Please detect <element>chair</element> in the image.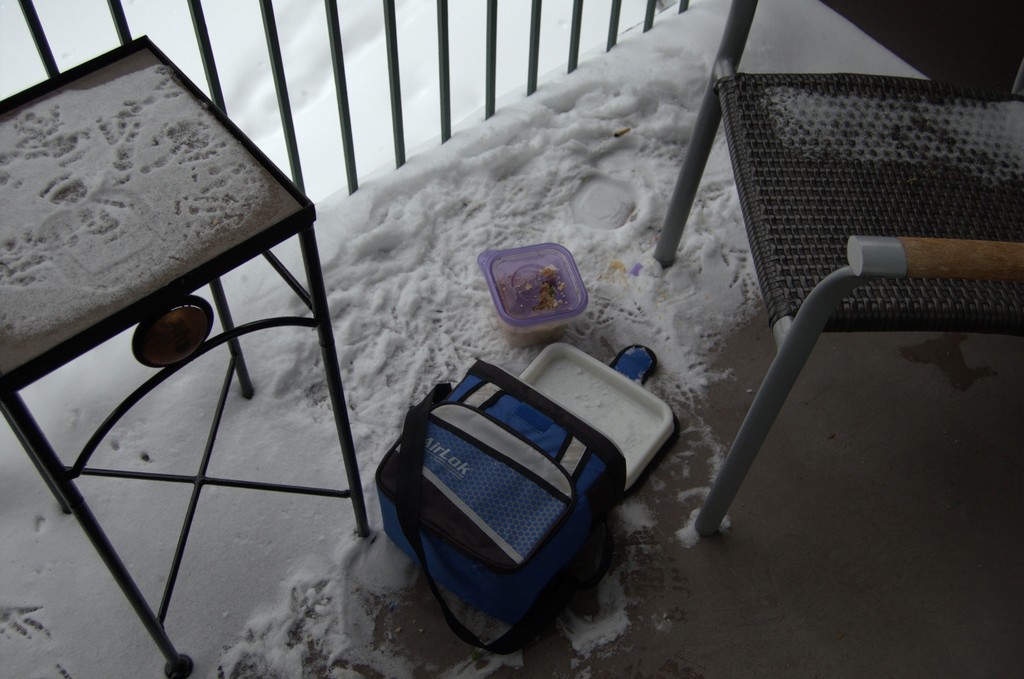
box=[656, 0, 1023, 537].
